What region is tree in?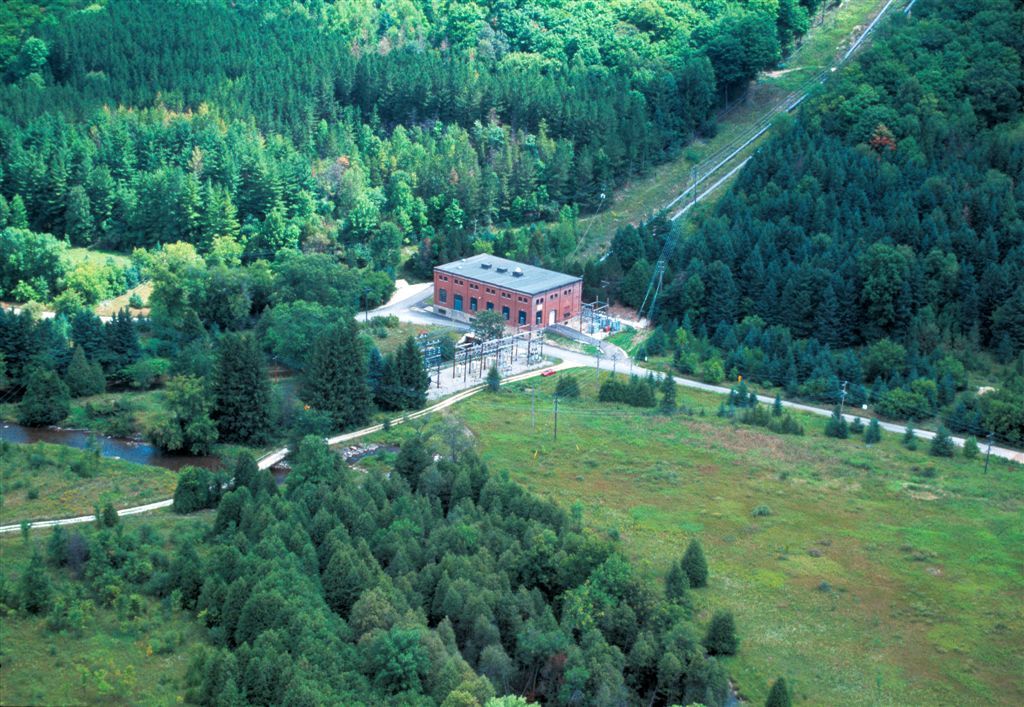
locate(687, 543, 711, 591).
